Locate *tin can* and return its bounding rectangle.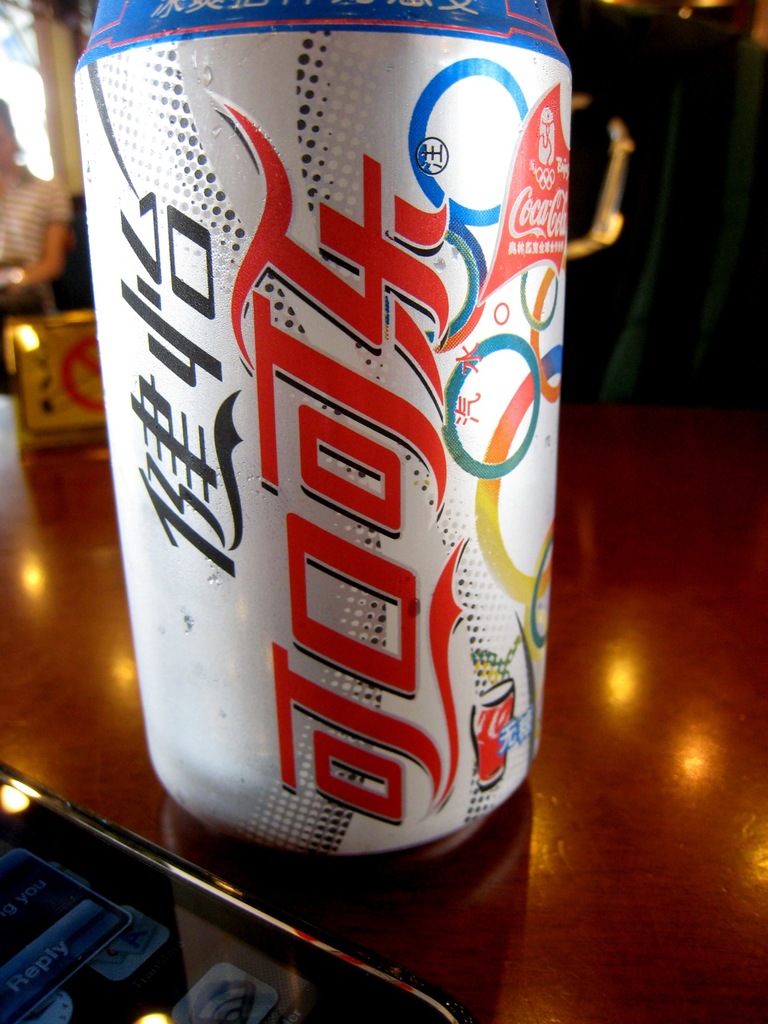
67,0,561,883.
